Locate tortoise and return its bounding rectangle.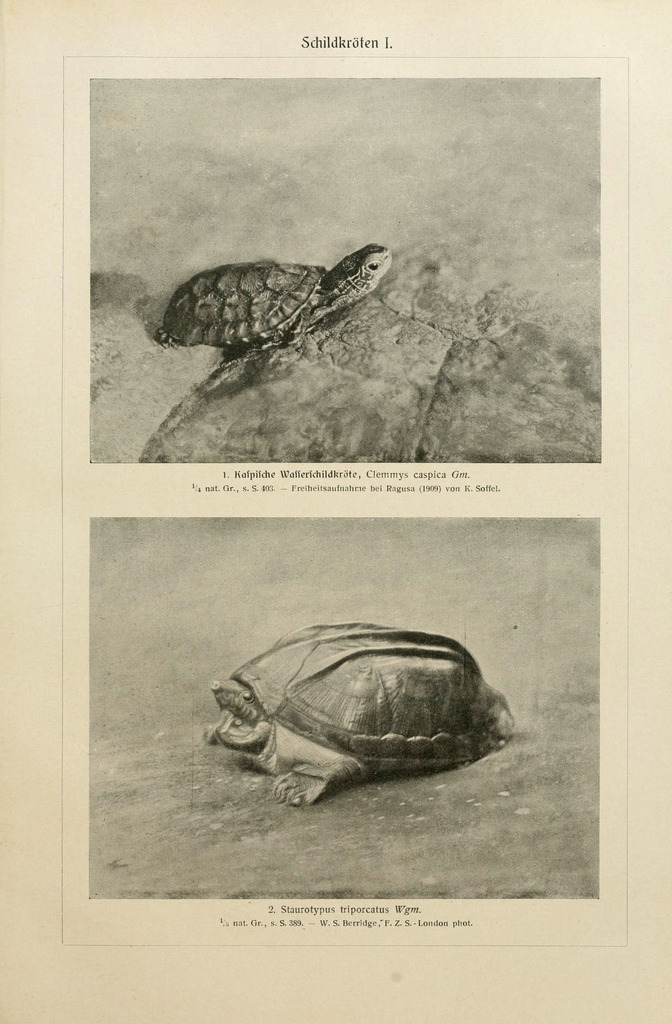
199,620,511,806.
